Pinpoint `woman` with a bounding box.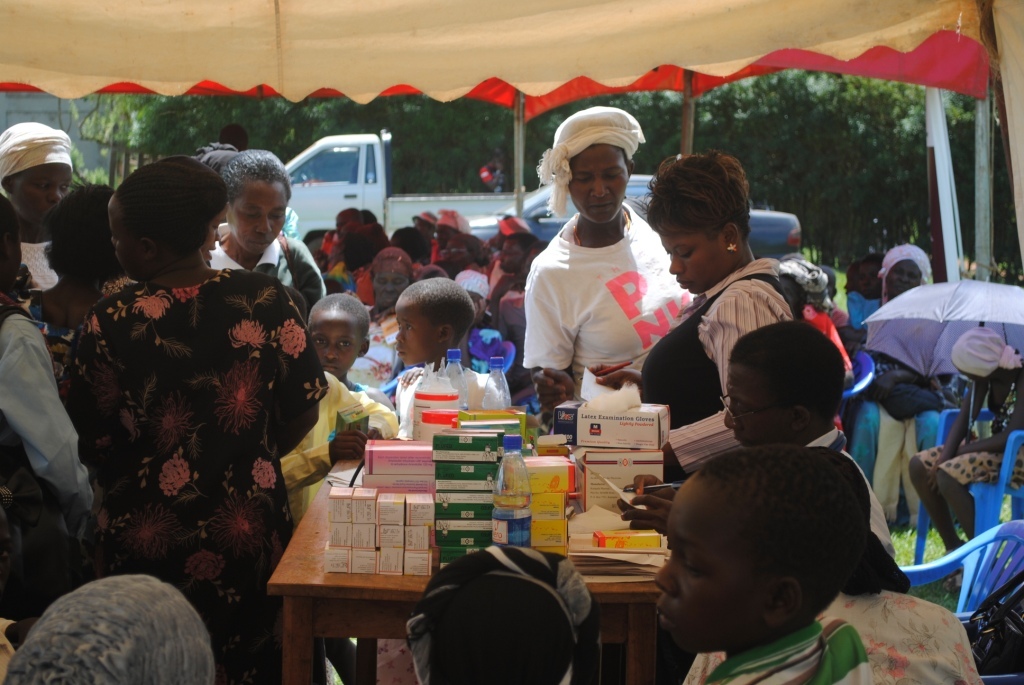
(x1=54, y1=150, x2=328, y2=684).
